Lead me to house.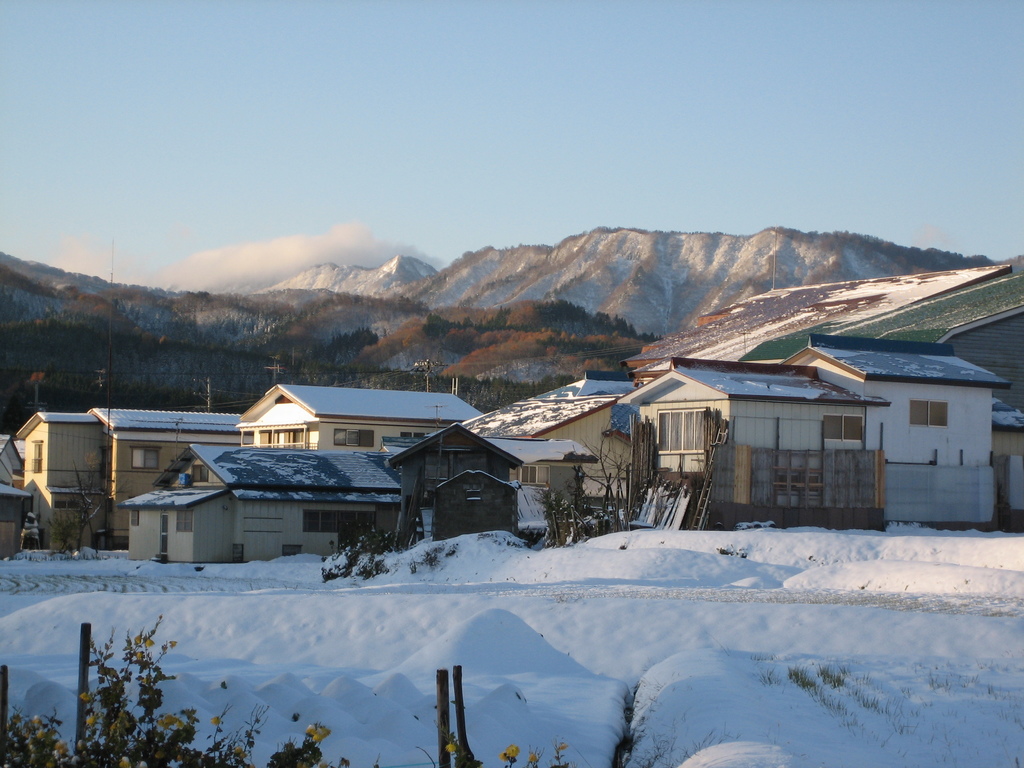
Lead to <region>101, 428, 436, 579</region>.
